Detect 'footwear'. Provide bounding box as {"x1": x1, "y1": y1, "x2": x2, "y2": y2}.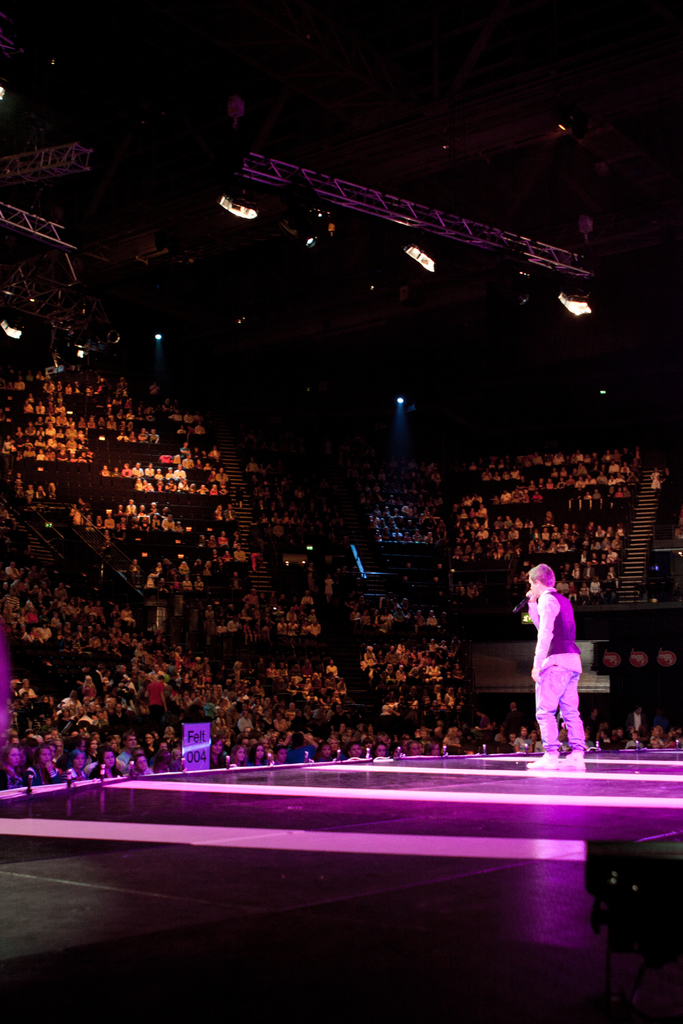
{"x1": 523, "y1": 749, "x2": 559, "y2": 770}.
